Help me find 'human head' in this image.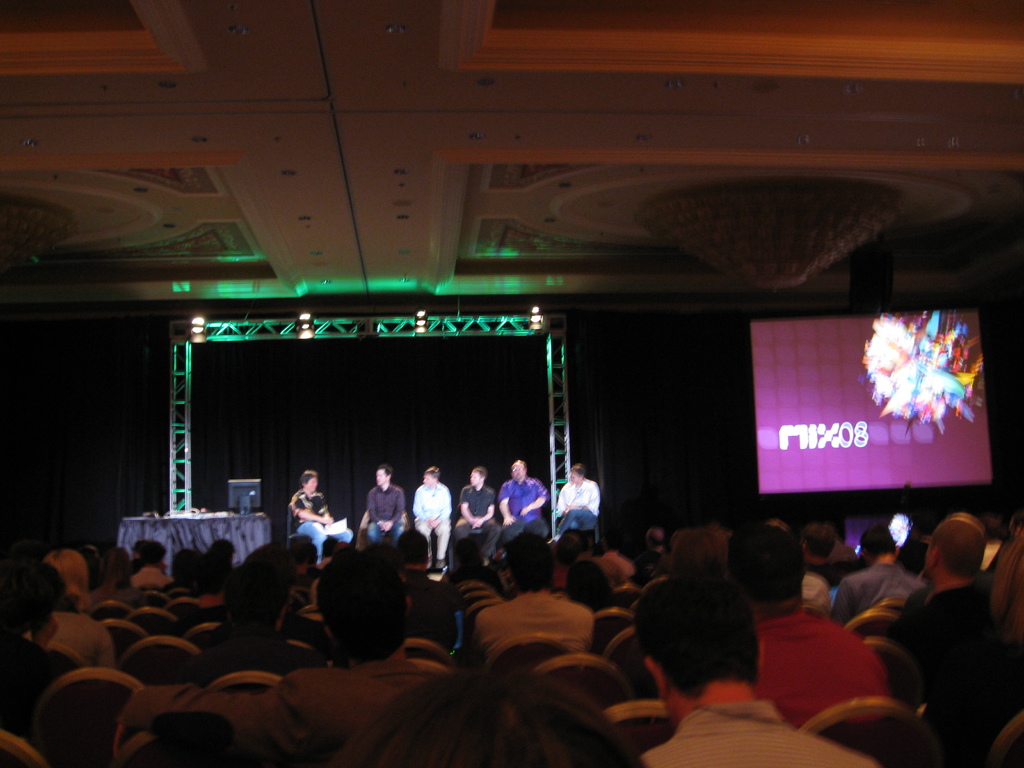
Found it: (left=920, top=517, right=984, bottom=574).
